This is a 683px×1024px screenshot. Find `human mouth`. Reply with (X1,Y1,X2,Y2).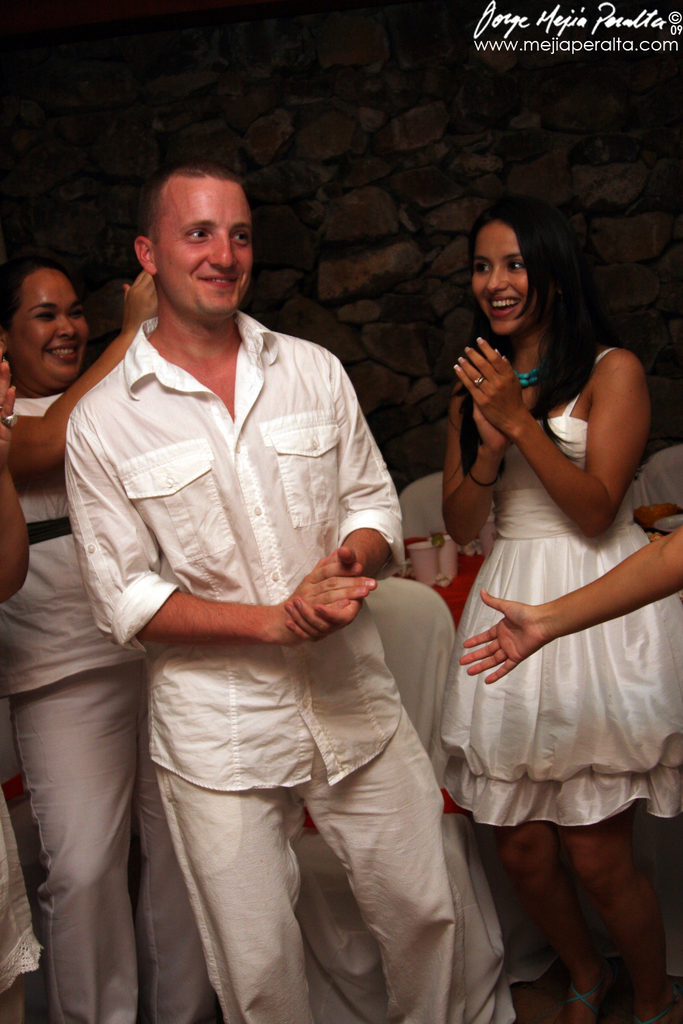
(489,295,520,323).
